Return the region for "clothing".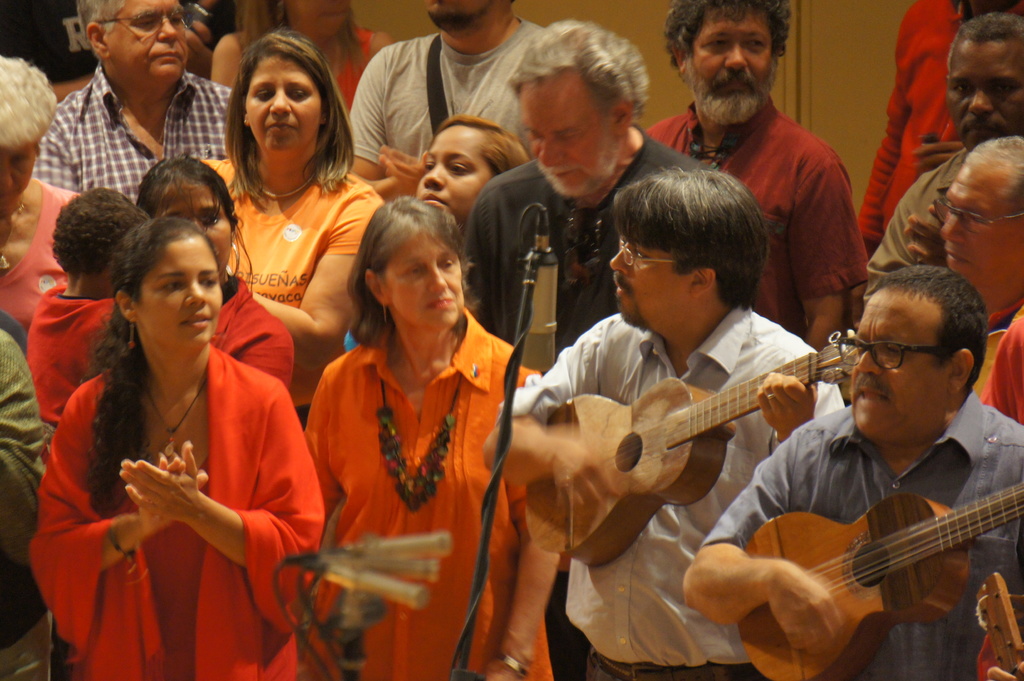
l=459, t=124, r=703, b=361.
